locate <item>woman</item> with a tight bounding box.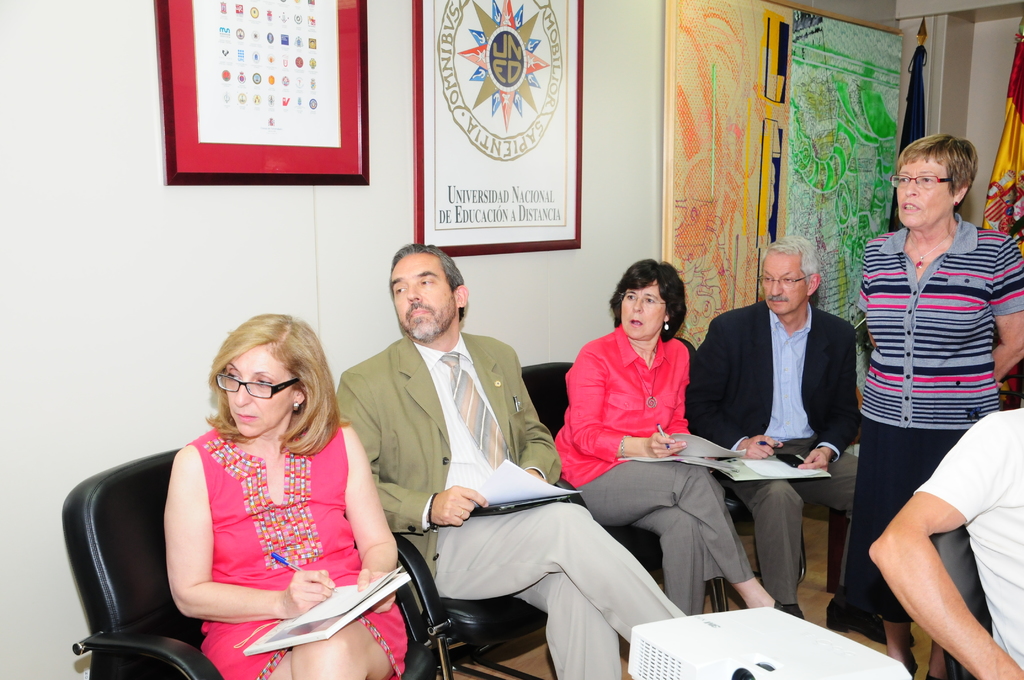
[855, 138, 1023, 676].
